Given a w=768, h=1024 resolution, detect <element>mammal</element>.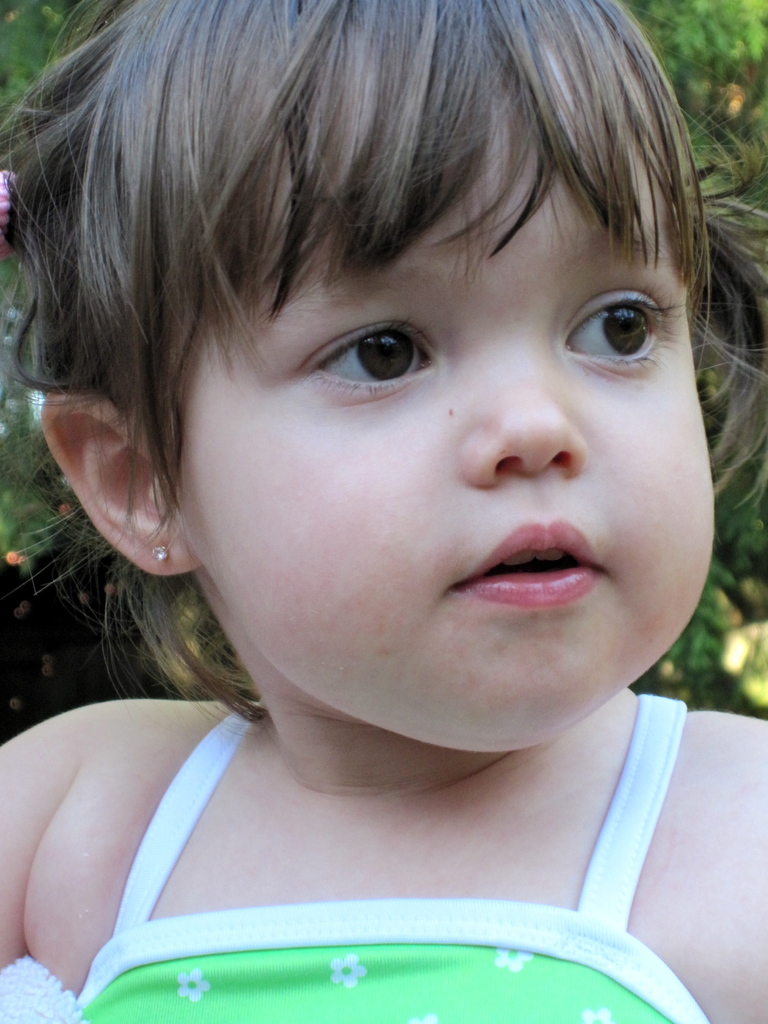
bbox=(0, 0, 767, 1023).
